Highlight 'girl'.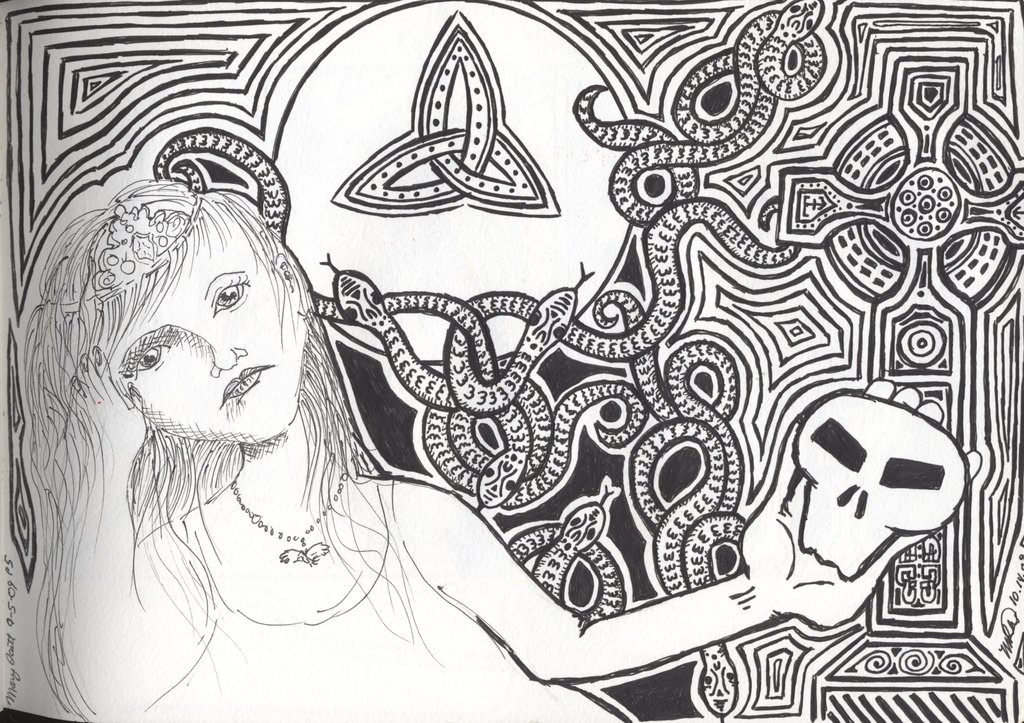
Highlighted region: {"x1": 25, "y1": 179, "x2": 965, "y2": 722}.
